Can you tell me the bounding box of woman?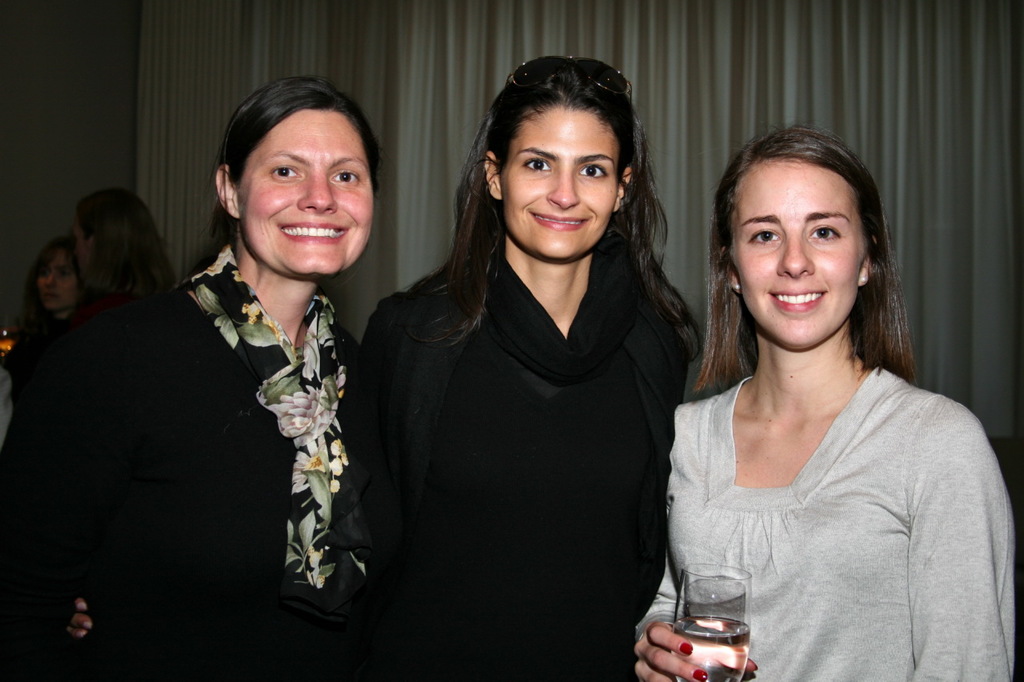
box=[635, 132, 1022, 681].
